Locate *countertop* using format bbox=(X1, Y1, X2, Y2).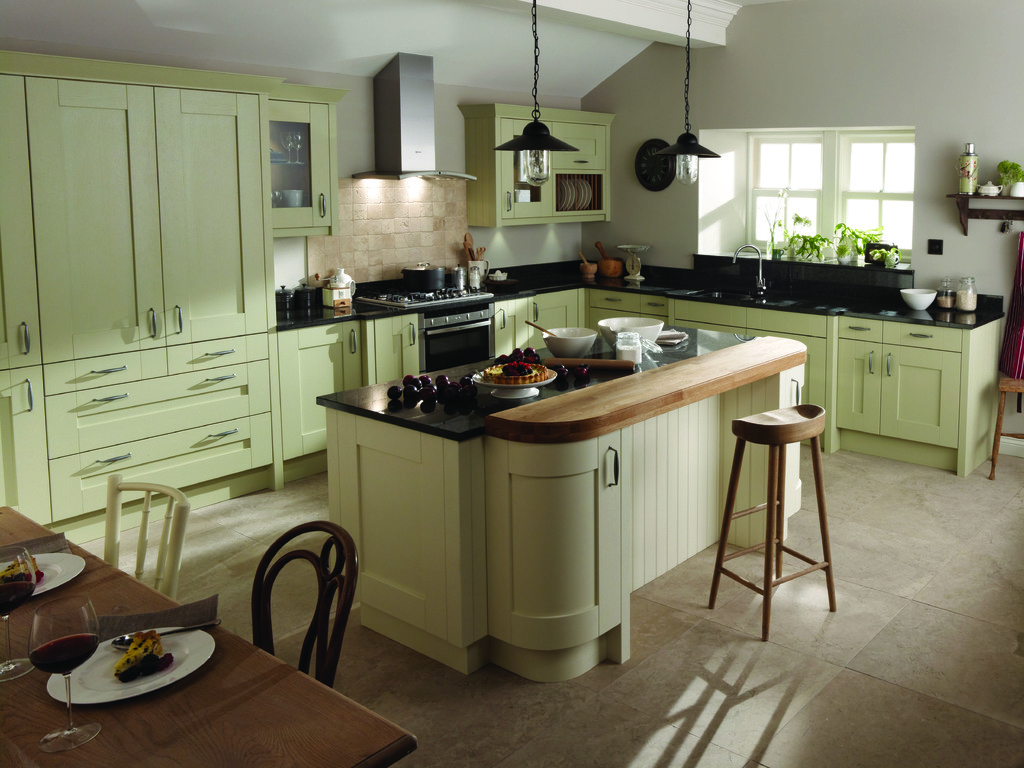
bbox=(274, 256, 1003, 471).
